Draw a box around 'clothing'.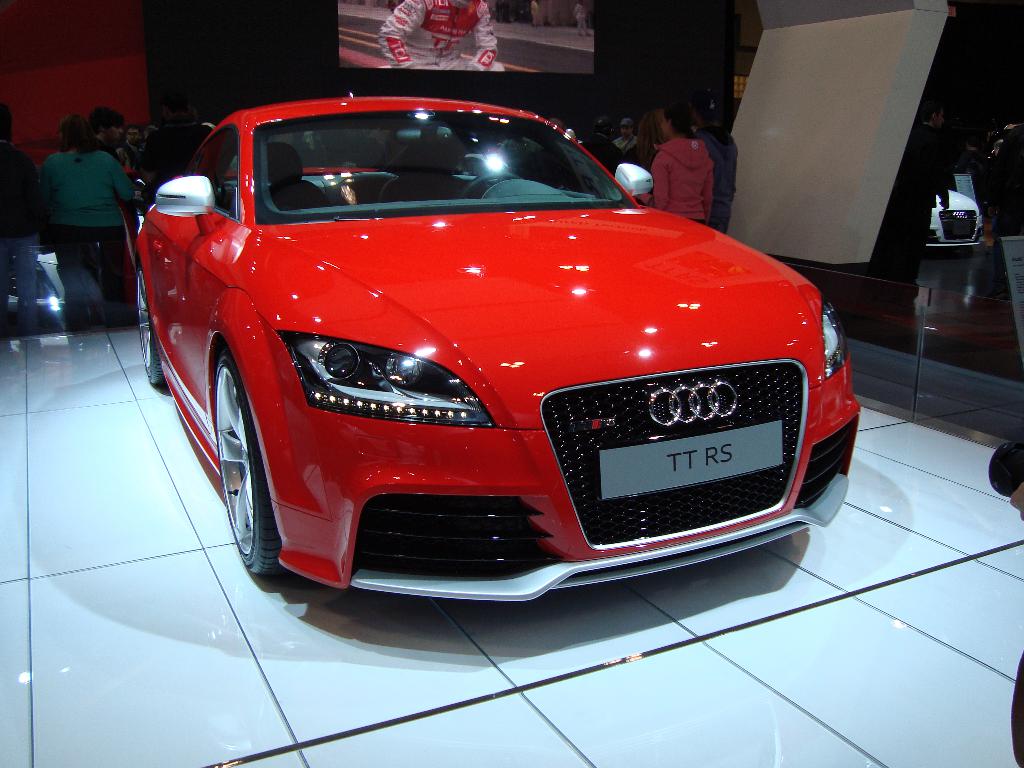
39/143/137/235.
